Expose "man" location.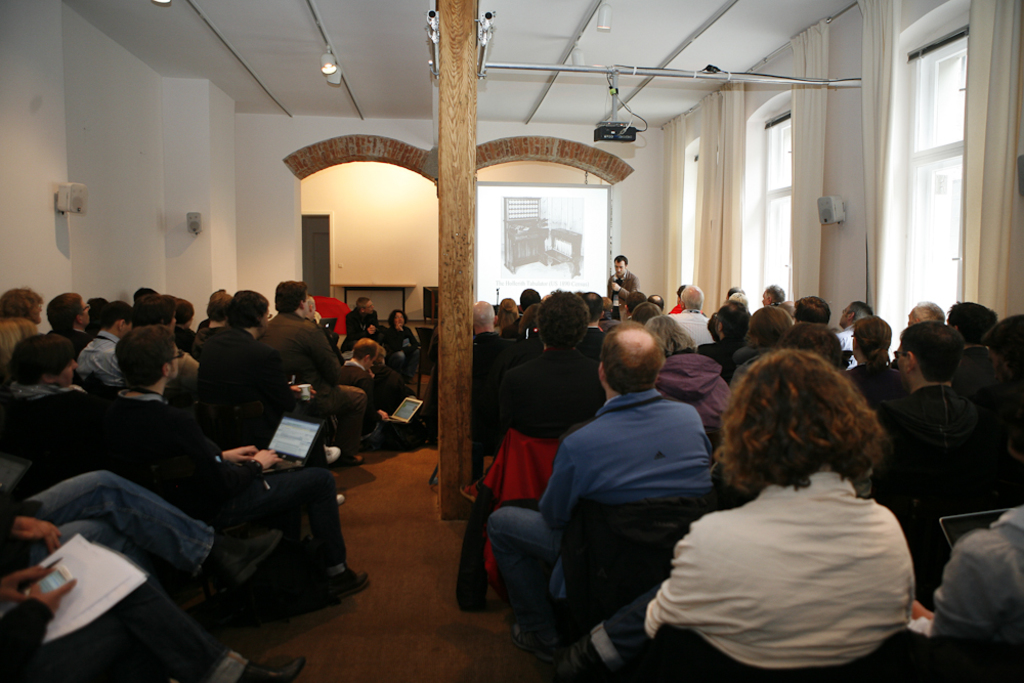
Exposed at (x1=647, y1=291, x2=664, y2=311).
